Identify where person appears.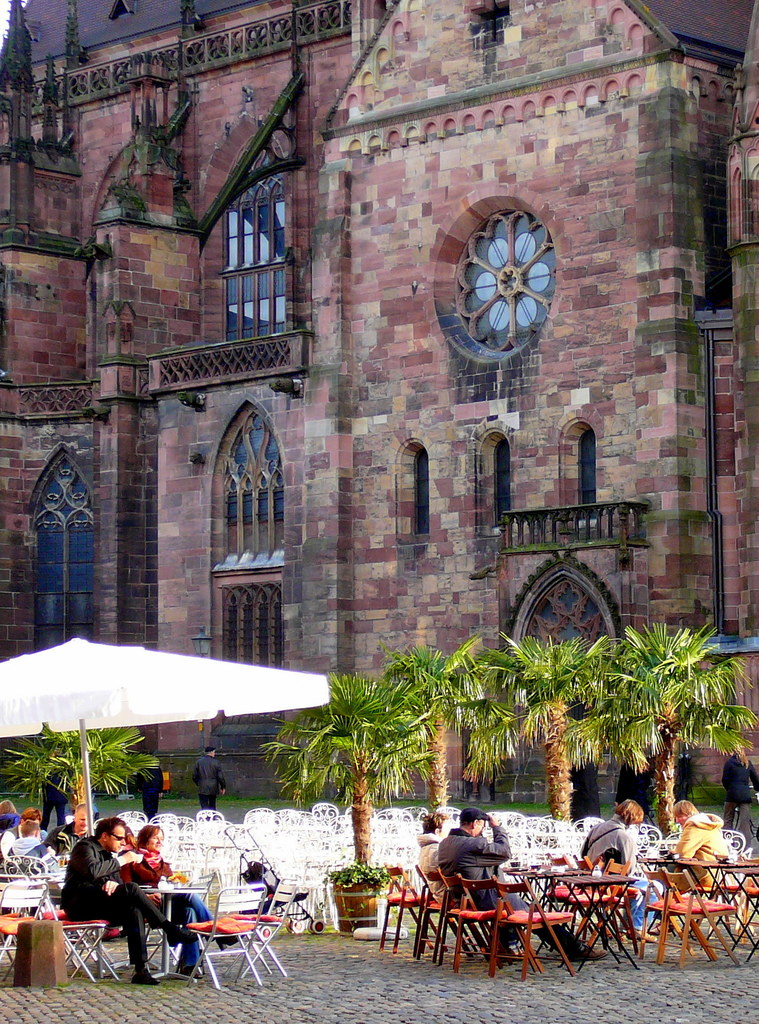
Appears at 573,788,639,915.
